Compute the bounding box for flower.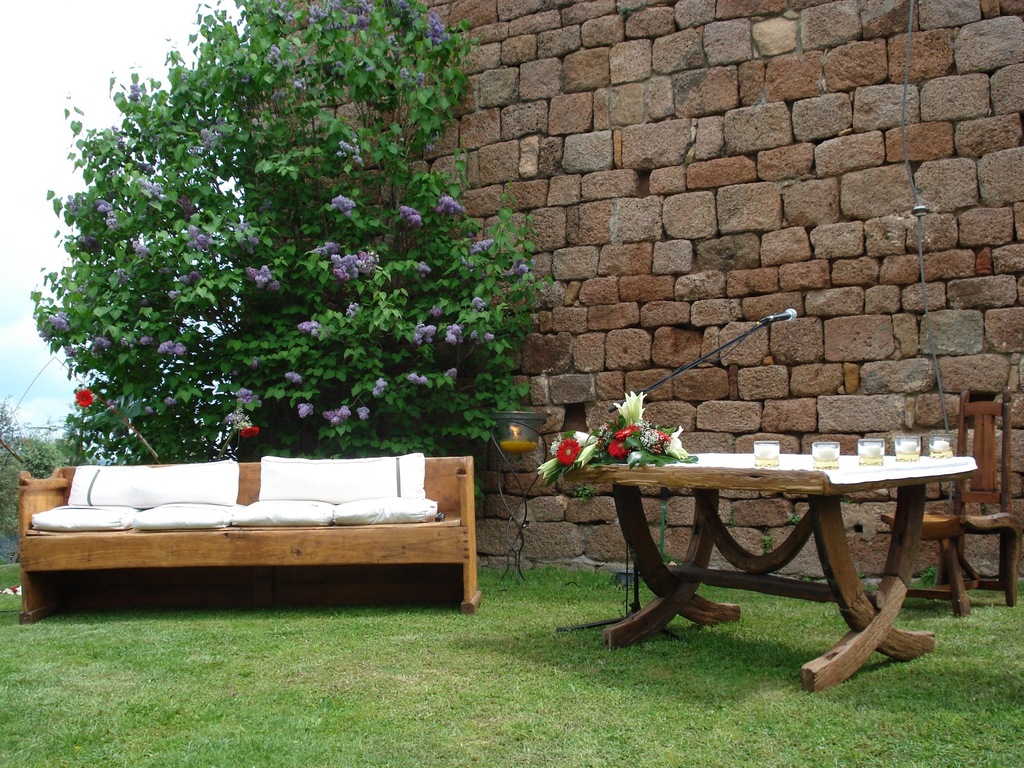
614,426,636,442.
